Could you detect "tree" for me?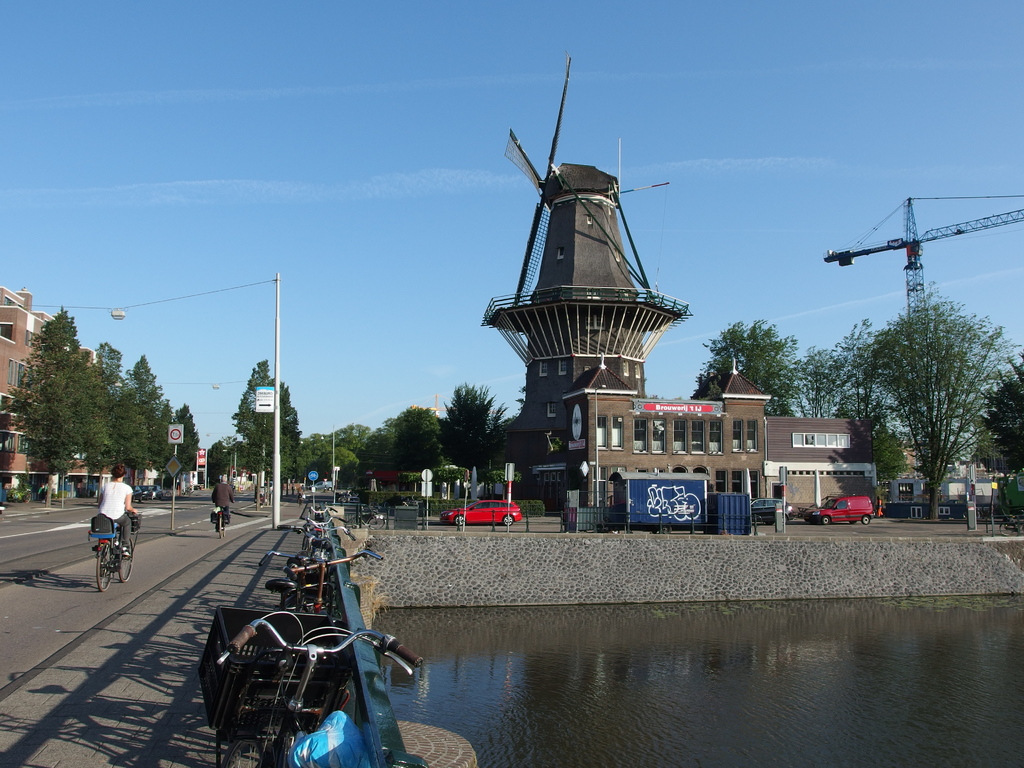
Detection result: region(3, 304, 82, 509).
